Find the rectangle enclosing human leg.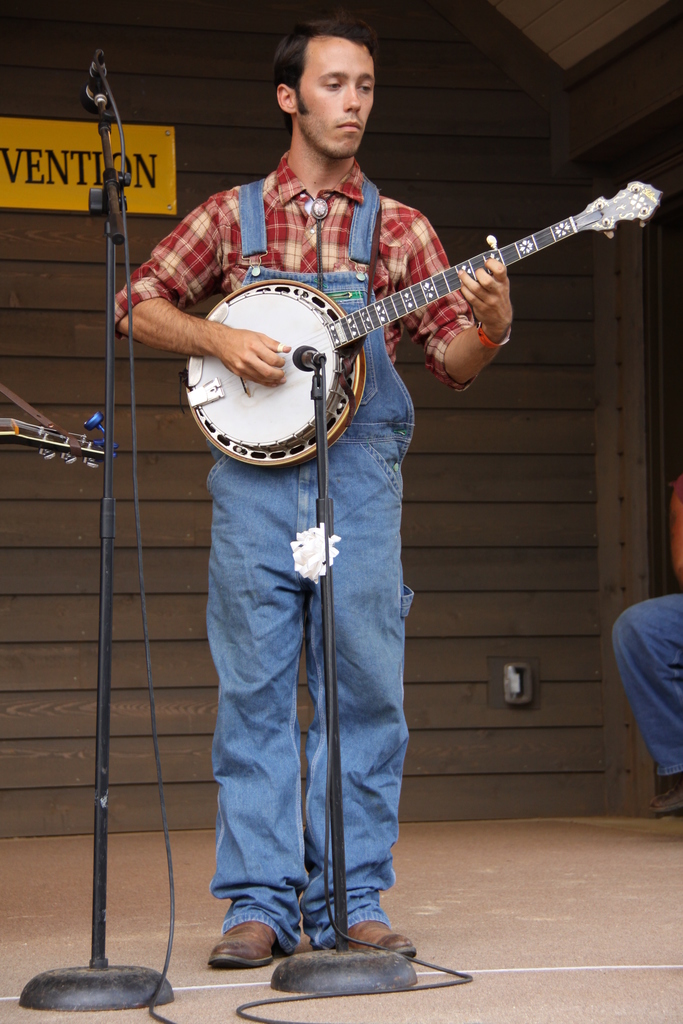
{"left": 205, "top": 463, "right": 305, "bottom": 972}.
